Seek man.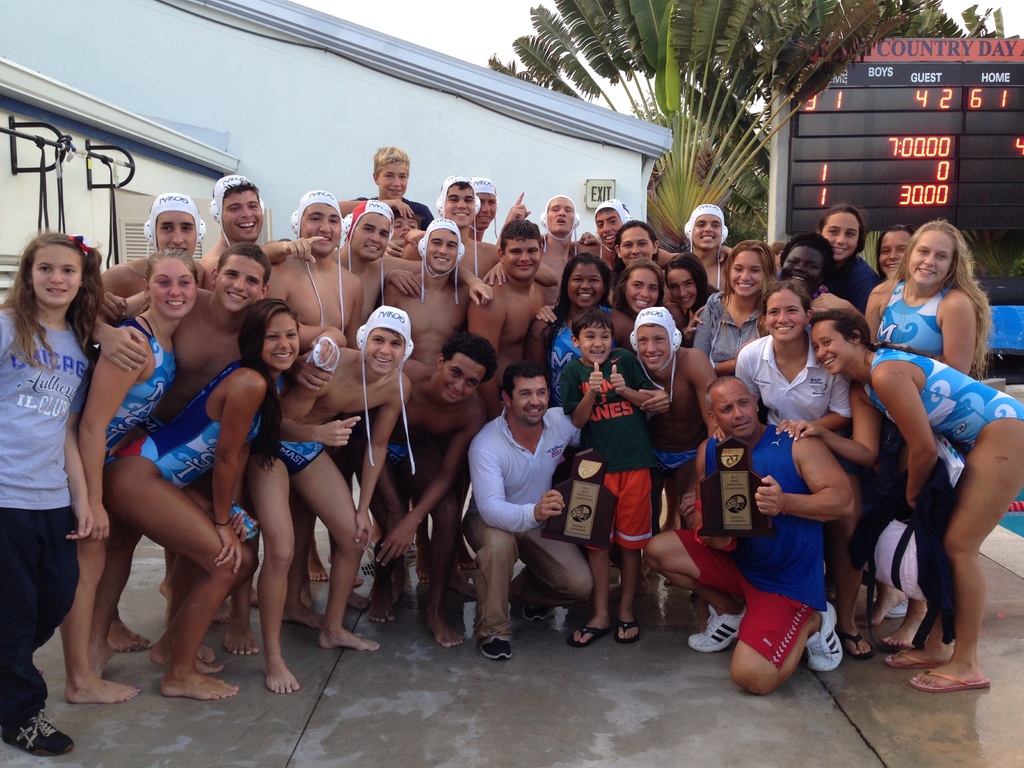
[196,175,269,280].
